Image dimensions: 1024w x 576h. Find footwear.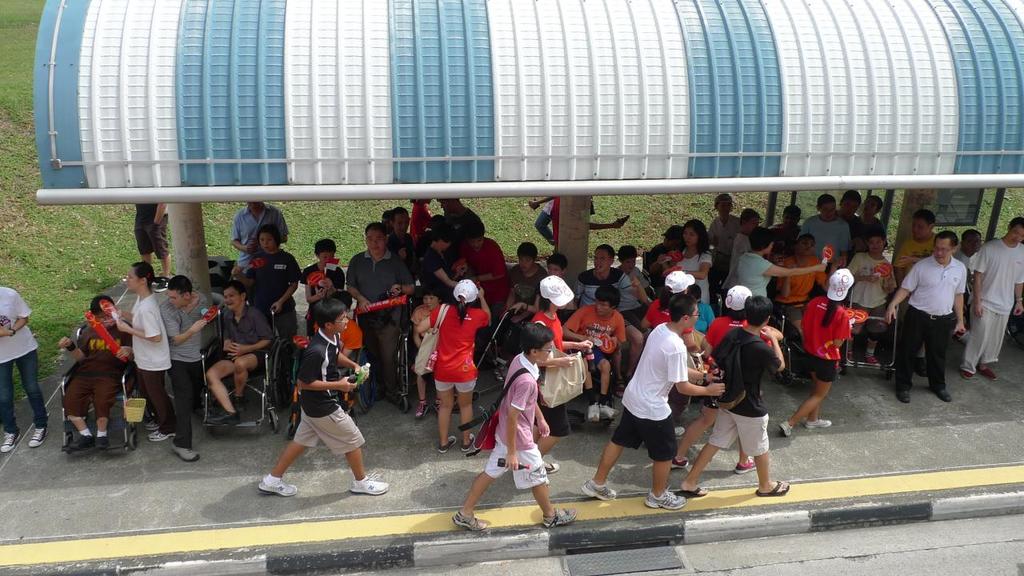
crop(451, 513, 492, 532).
